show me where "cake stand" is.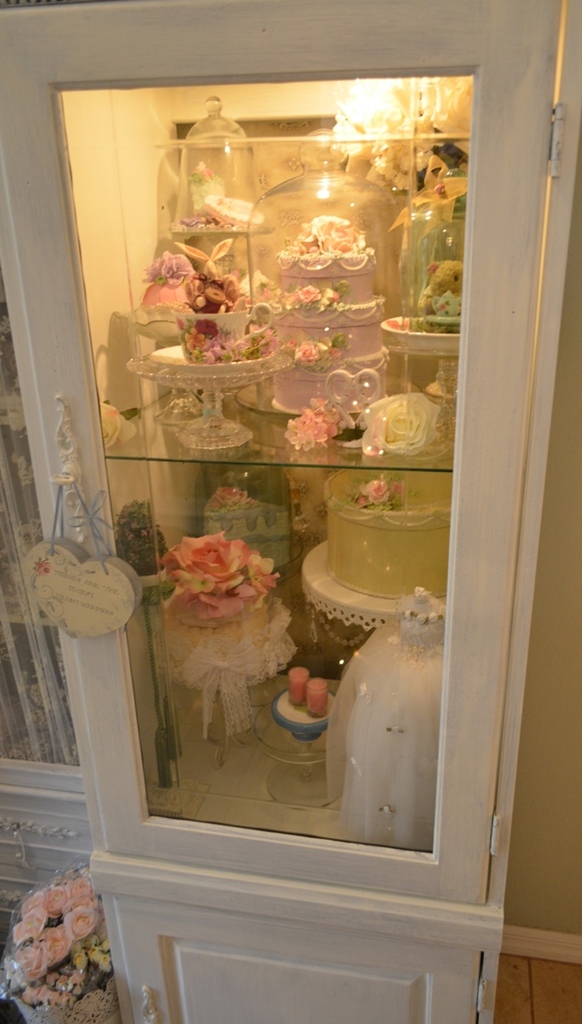
"cake stand" is at l=120, t=223, r=292, b=448.
